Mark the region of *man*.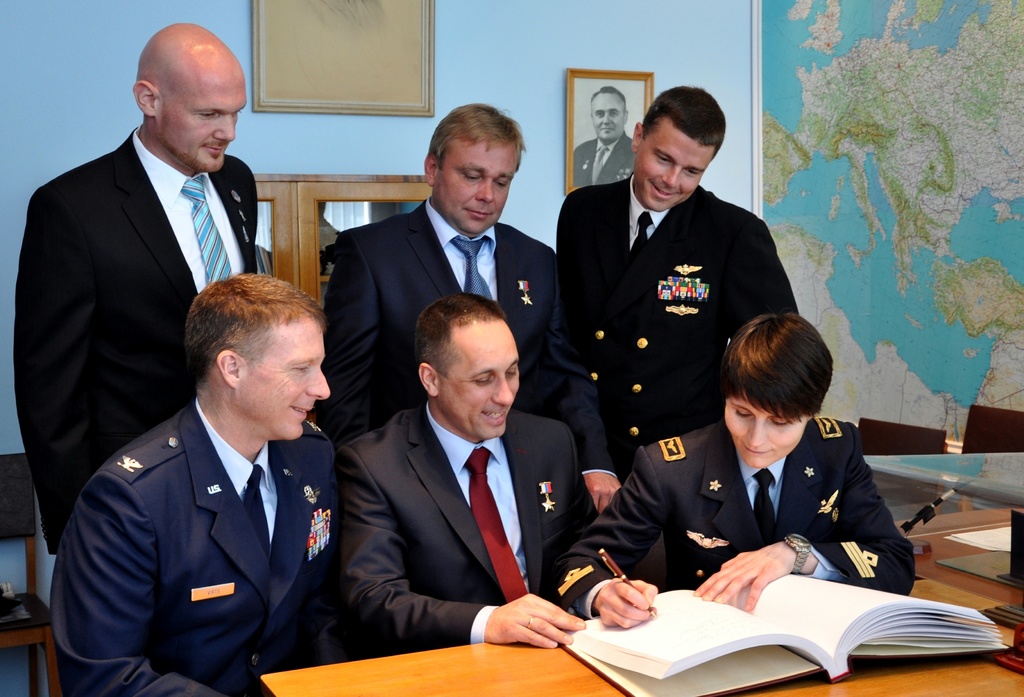
Region: [left=26, top=17, right=257, bottom=558].
